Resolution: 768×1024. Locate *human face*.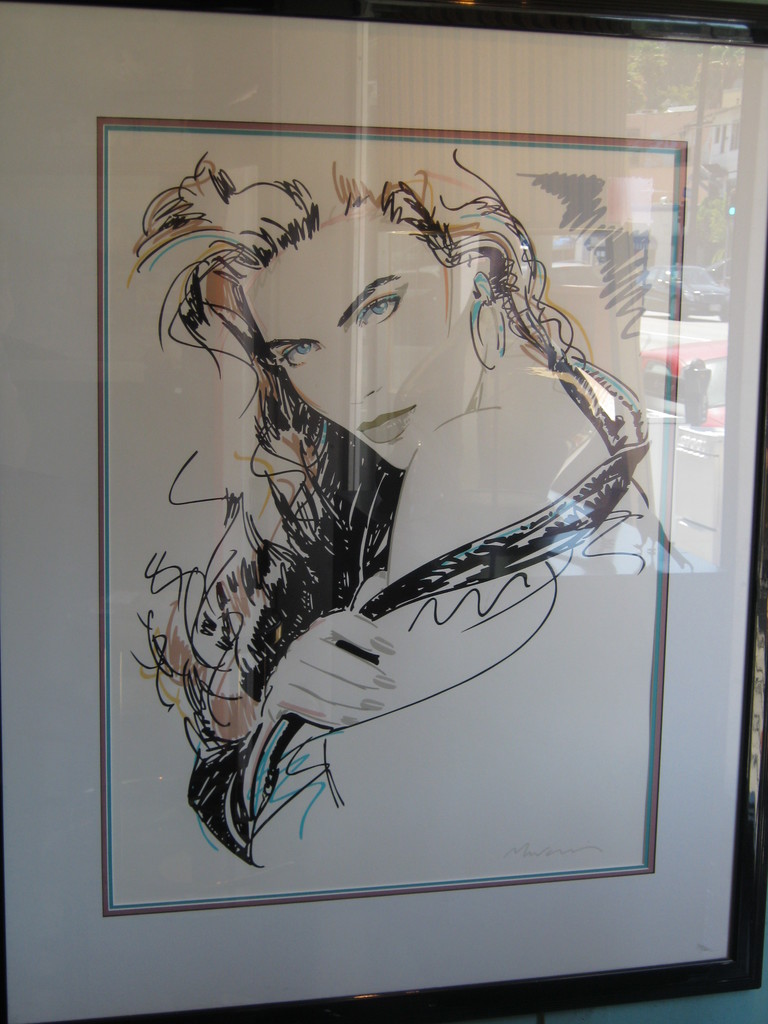
l=243, t=213, r=481, b=467.
